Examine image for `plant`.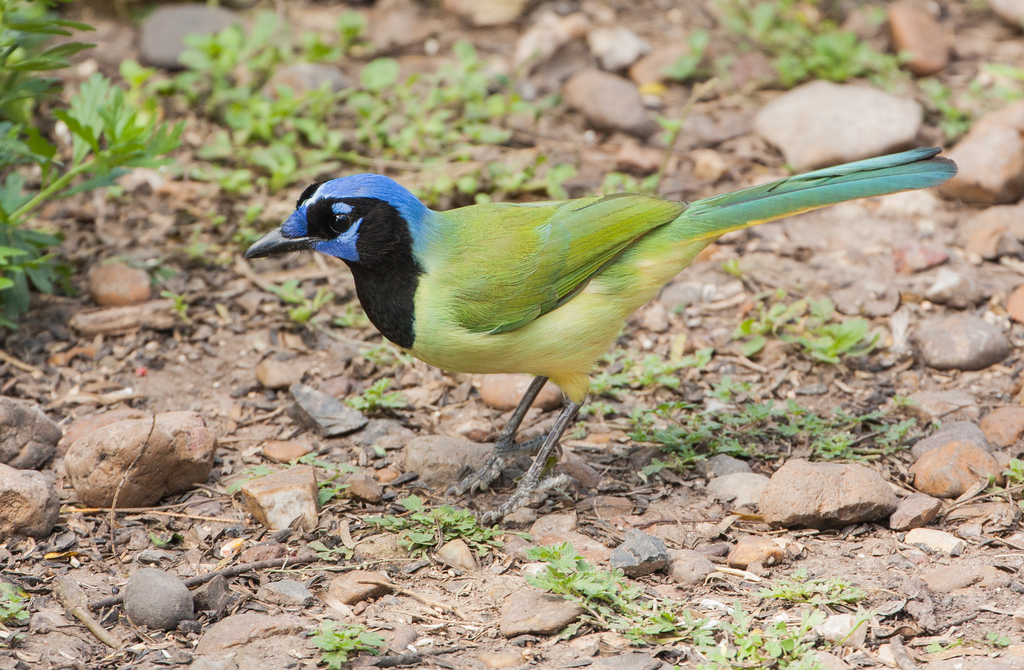
Examination result: [x1=645, y1=110, x2=684, y2=145].
